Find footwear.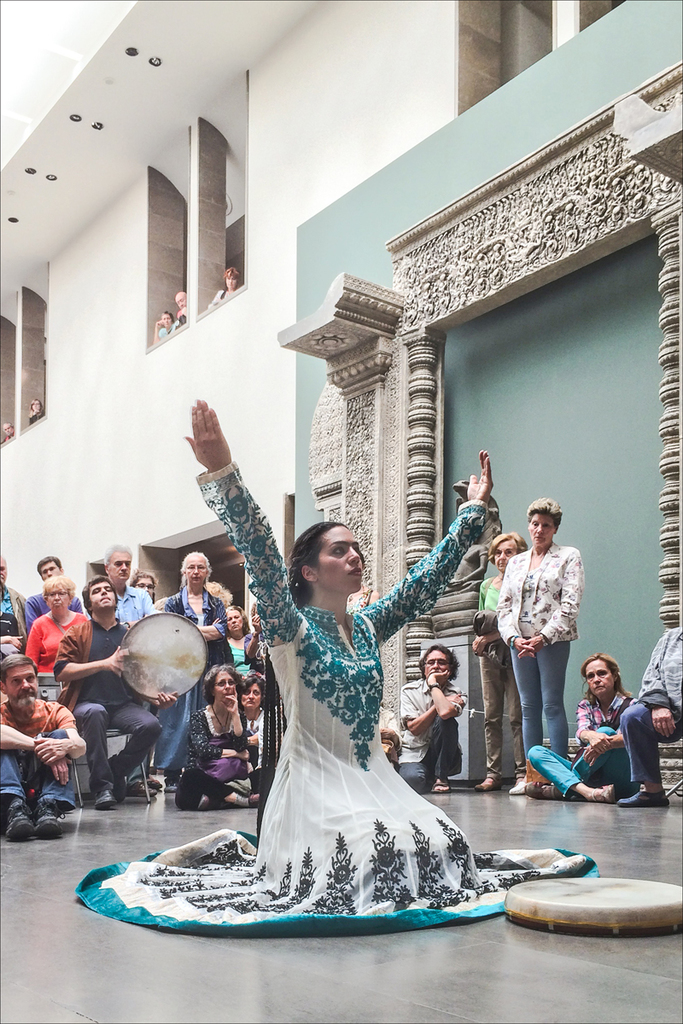
rect(433, 774, 450, 792).
